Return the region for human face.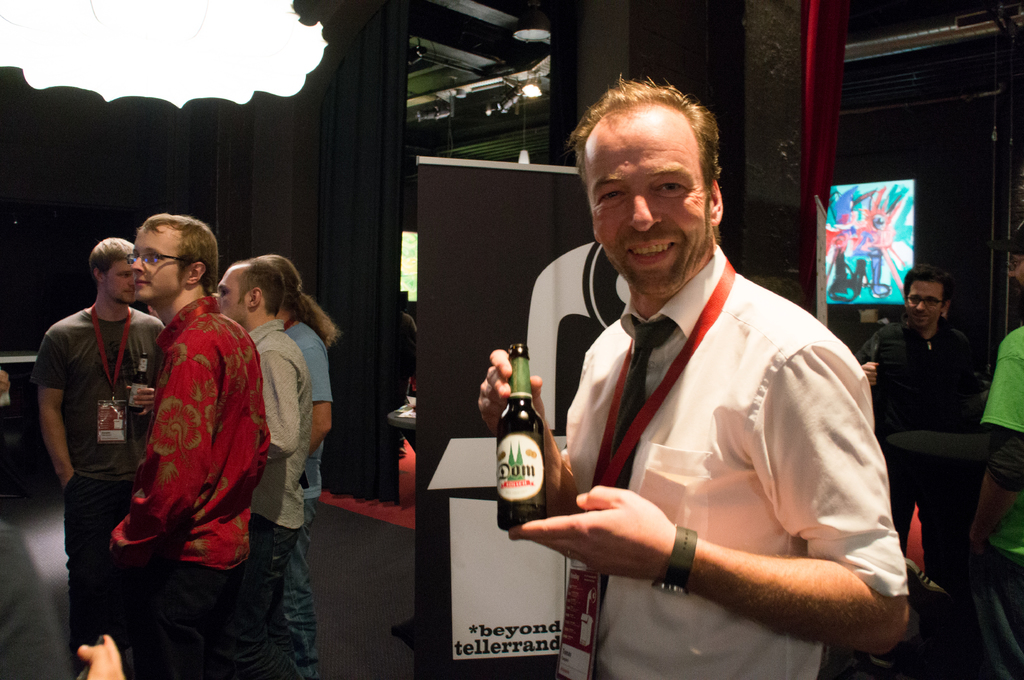
(582, 106, 717, 310).
